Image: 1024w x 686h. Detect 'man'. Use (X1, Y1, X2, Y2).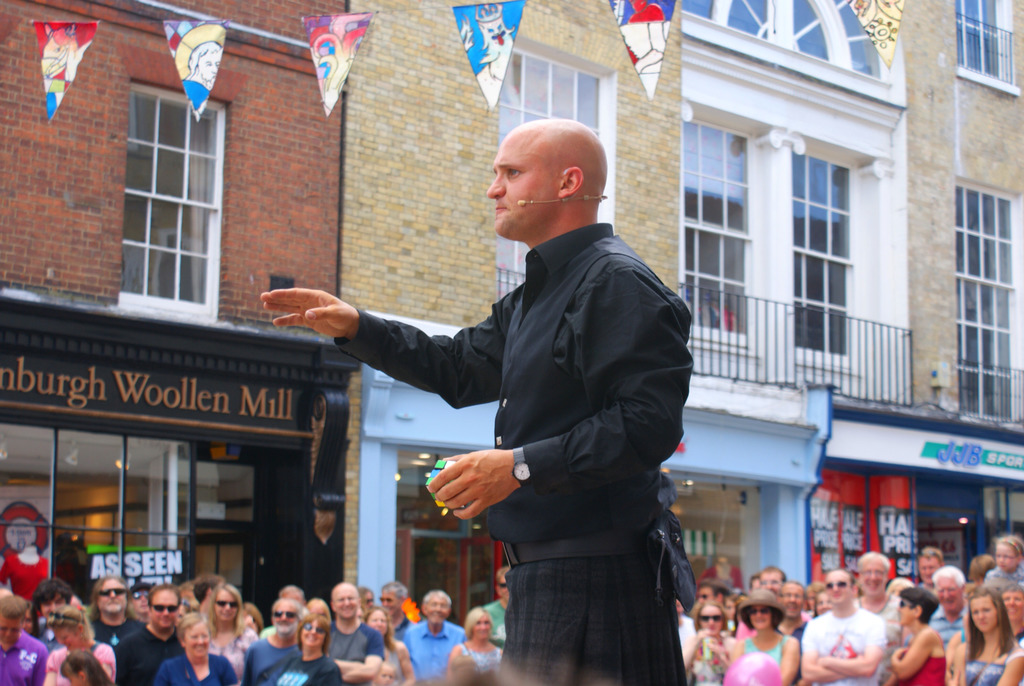
(241, 594, 311, 684).
